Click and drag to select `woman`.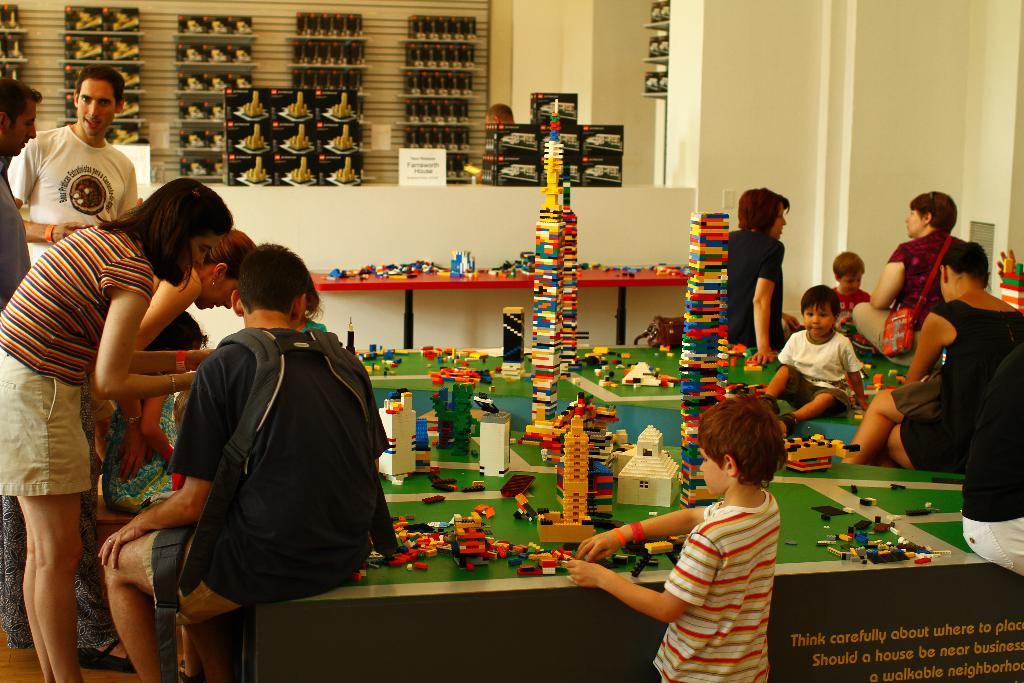
Selection: [728, 186, 800, 364].
